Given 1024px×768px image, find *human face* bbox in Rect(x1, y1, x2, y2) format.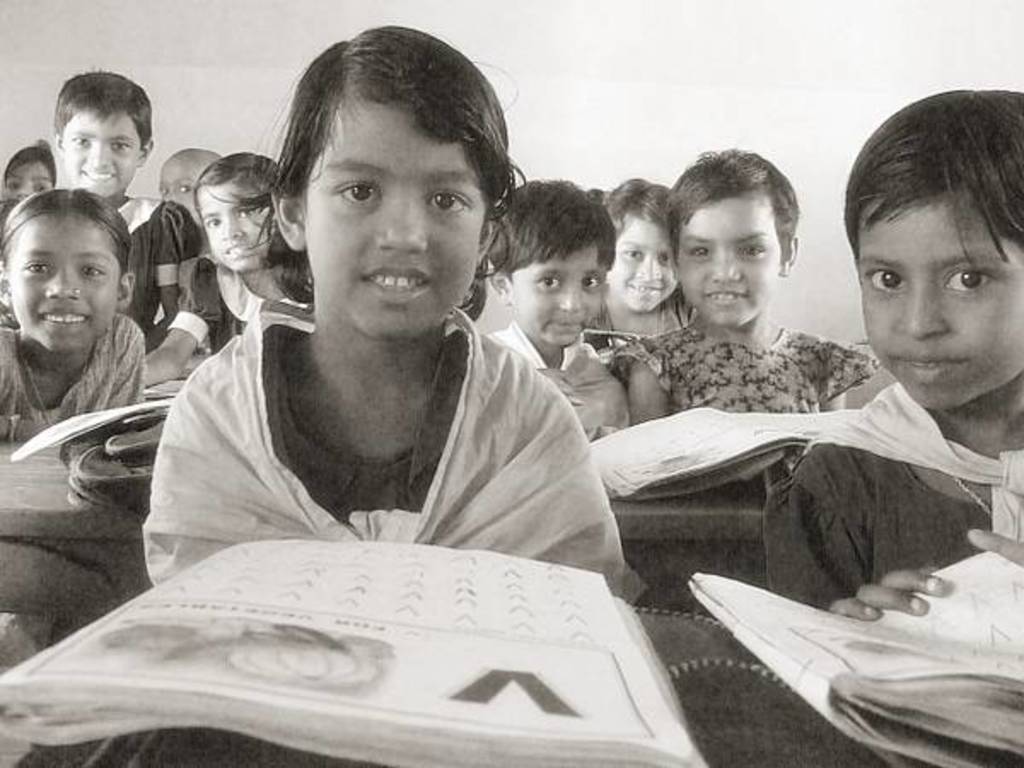
Rect(606, 210, 676, 311).
